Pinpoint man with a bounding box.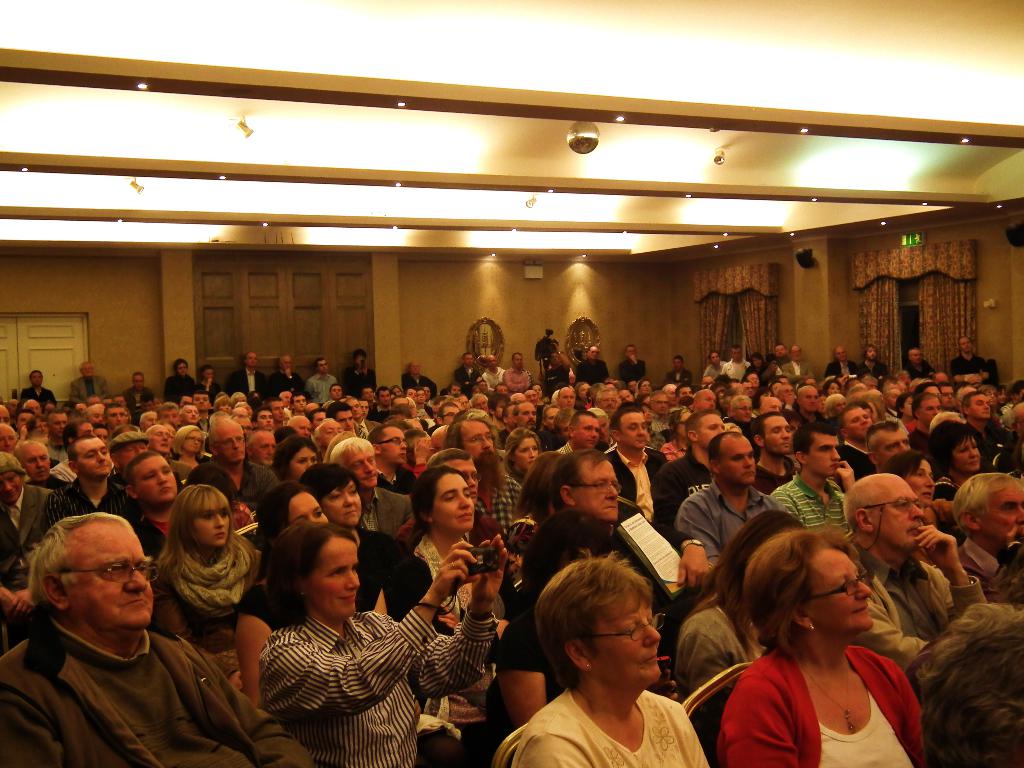
locate(141, 412, 159, 434).
